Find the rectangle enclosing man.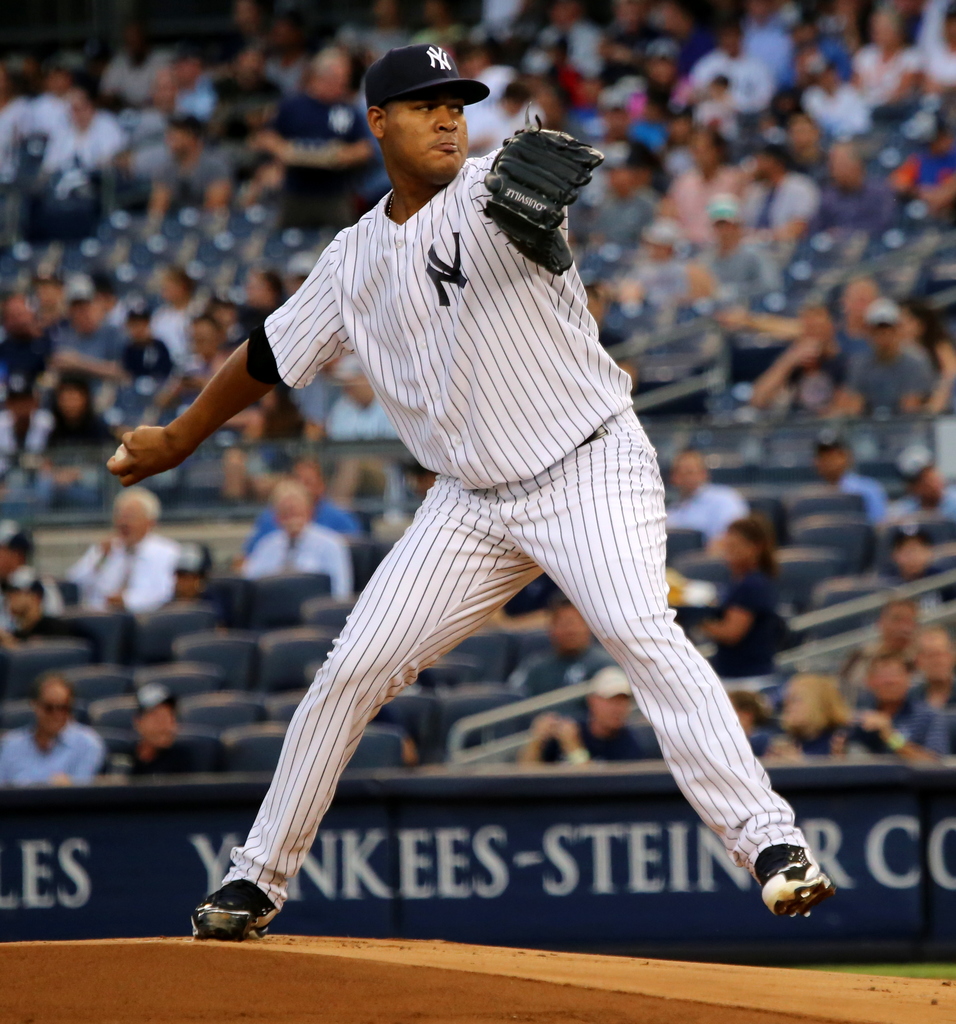
{"left": 162, "top": 545, "right": 241, "bottom": 637}.
